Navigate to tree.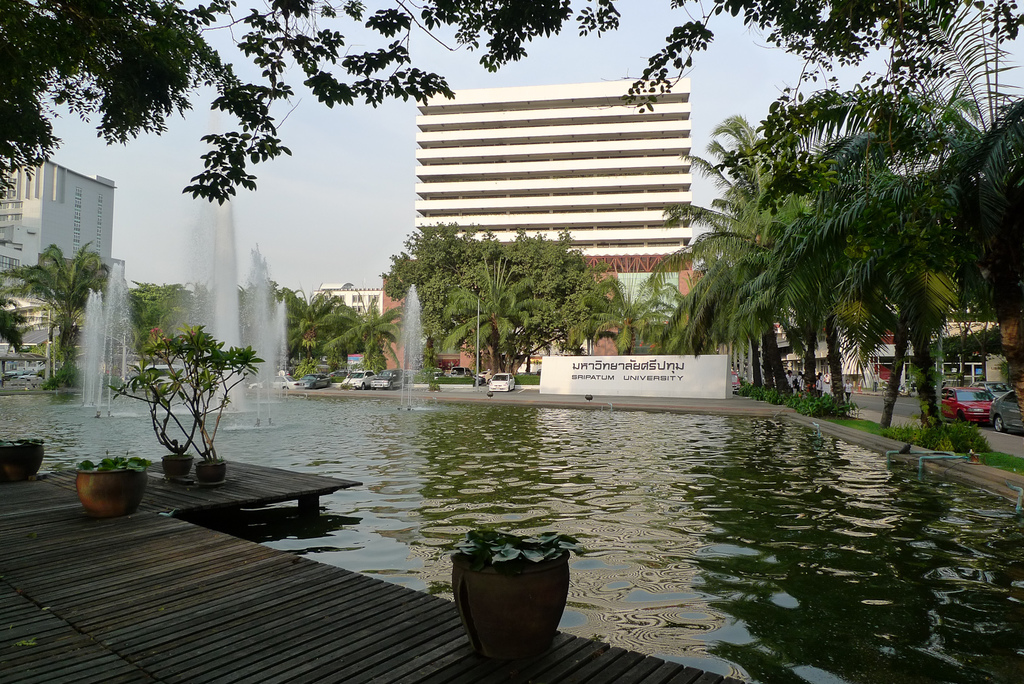
Navigation target: 0:282:313:405.
